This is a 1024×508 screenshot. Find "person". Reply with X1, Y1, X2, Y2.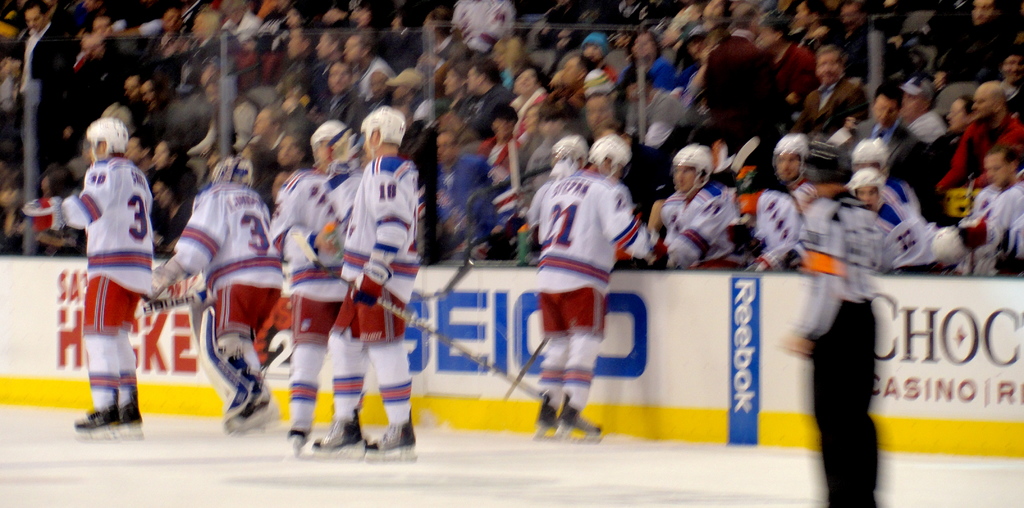
538, 137, 581, 182.
